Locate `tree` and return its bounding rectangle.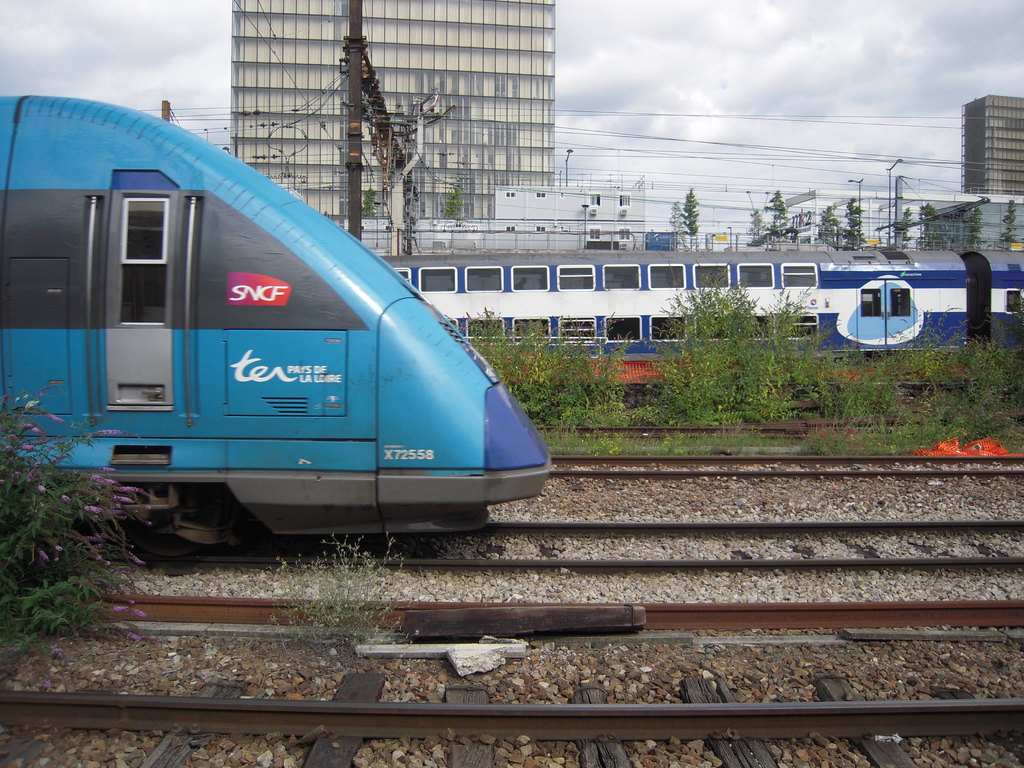
(left=766, top=184, right=803, bottom=251).
